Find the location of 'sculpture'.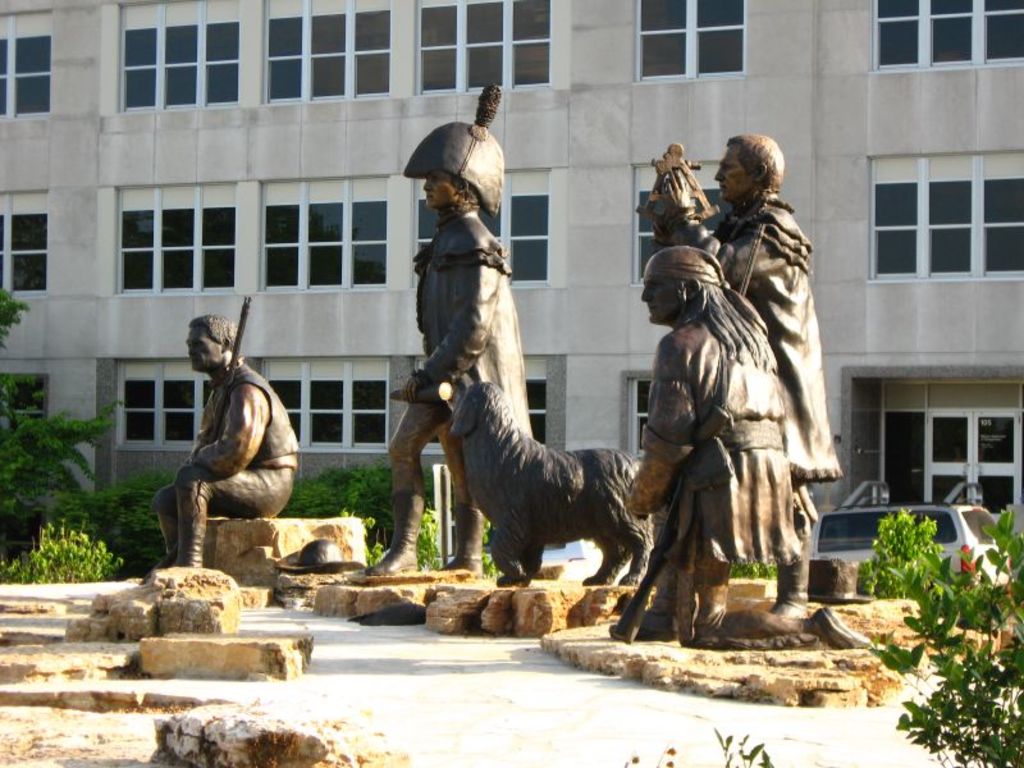
Location: detection(148, 285, 300, 572).
